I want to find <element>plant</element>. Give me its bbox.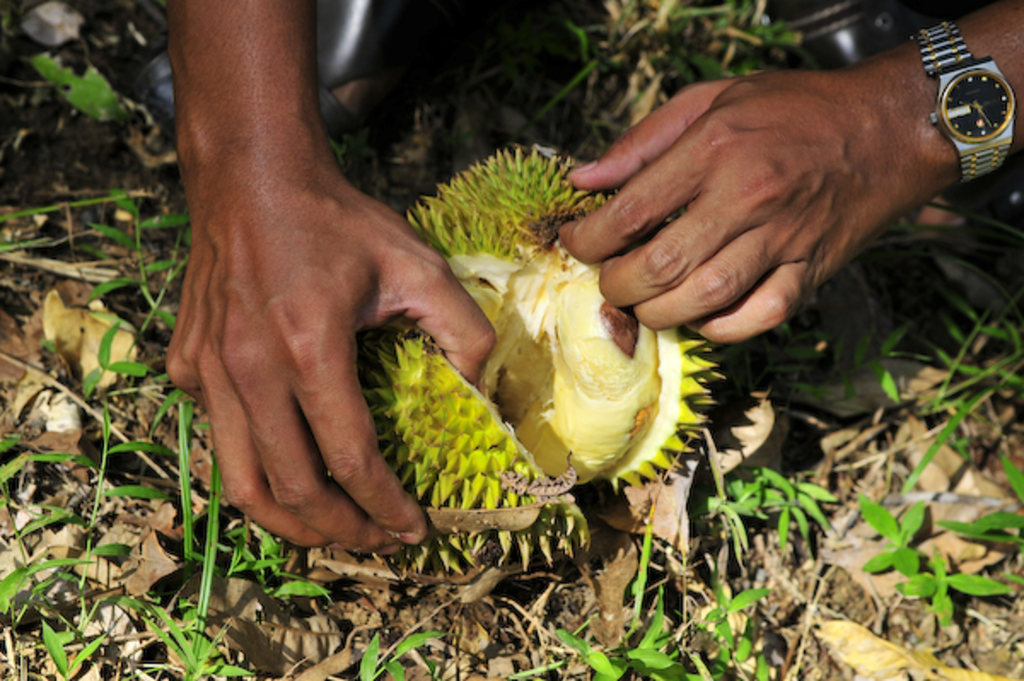
(853, 471, 928, 589).
